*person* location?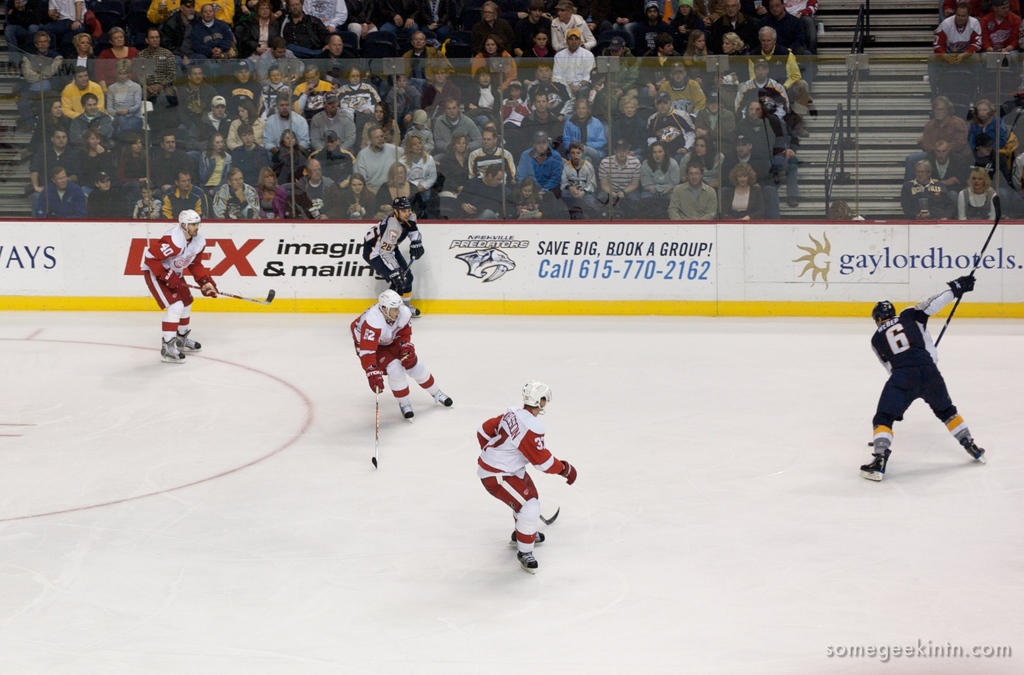
l=894, t=160, r=943, b=215
